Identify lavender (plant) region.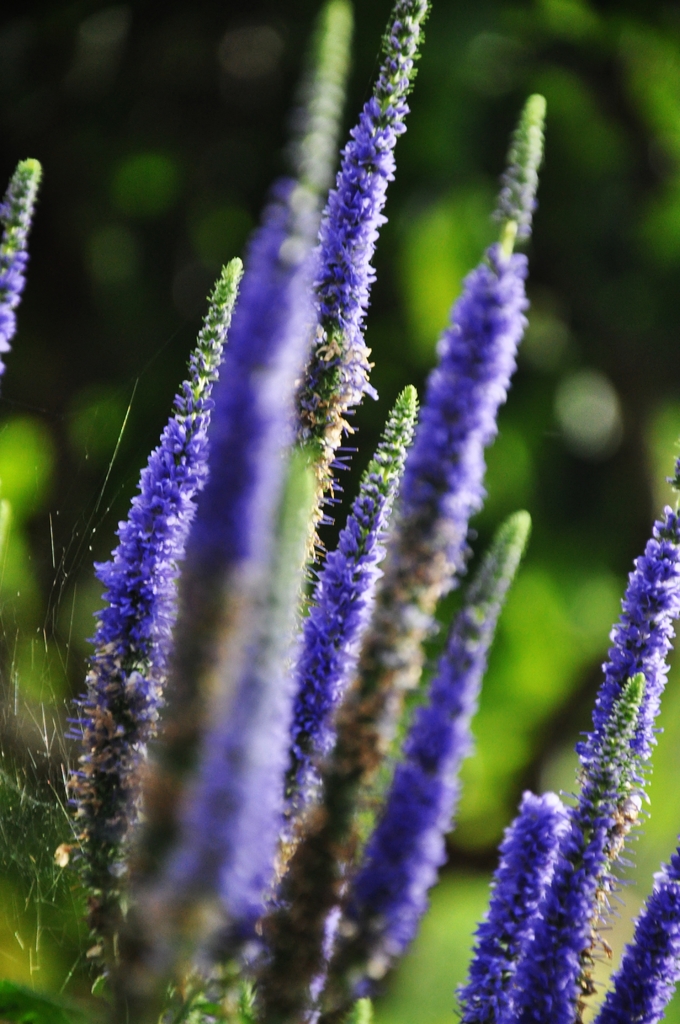
Region: box(46, 250, 251, 979).
